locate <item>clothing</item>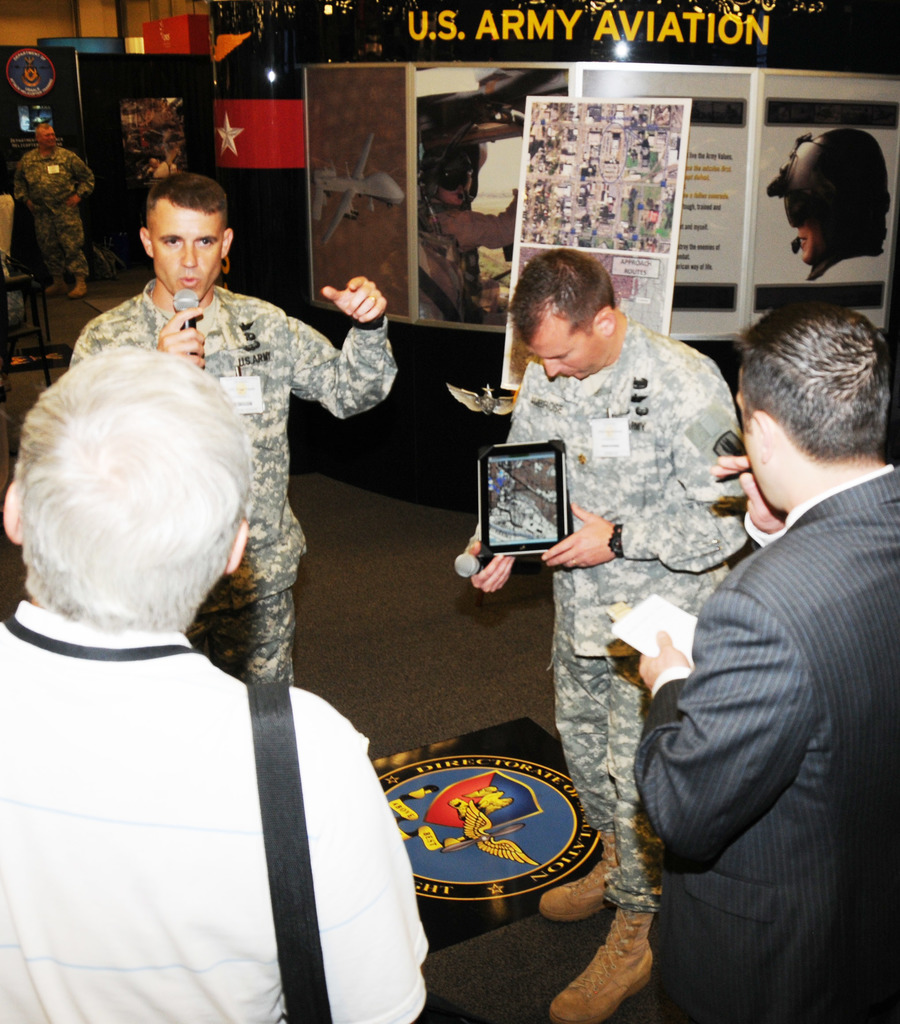
<bbox>417, 192, 520, 319</bbox>
